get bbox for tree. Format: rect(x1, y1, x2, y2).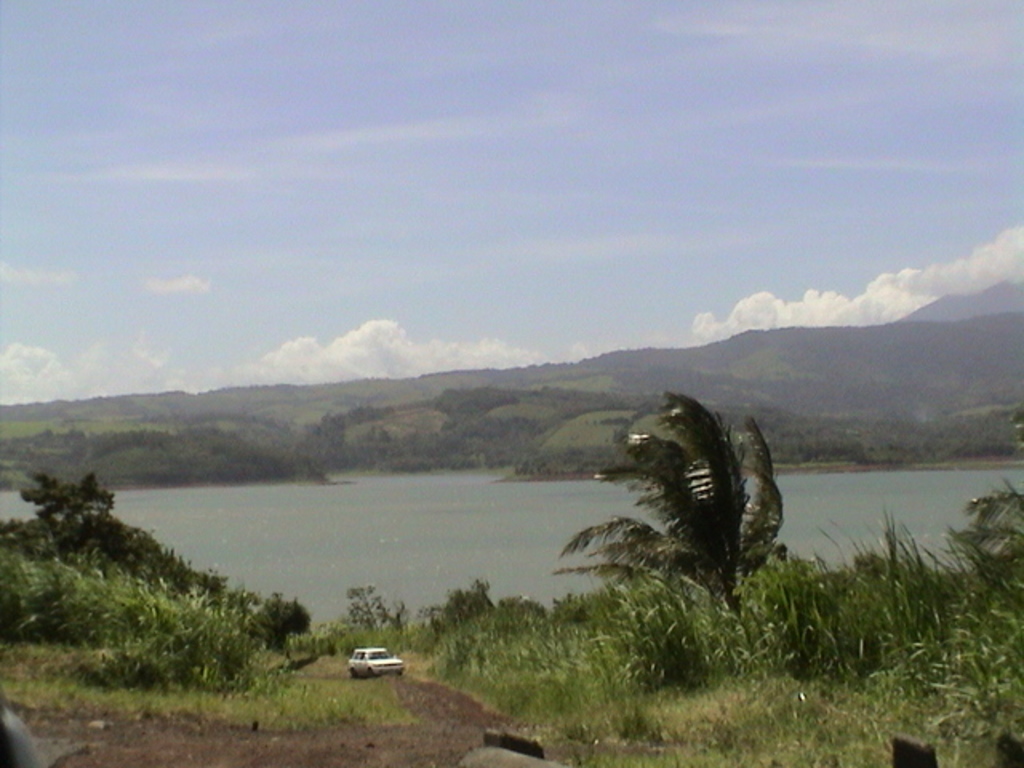
rect(550, 390, 789, 619).
